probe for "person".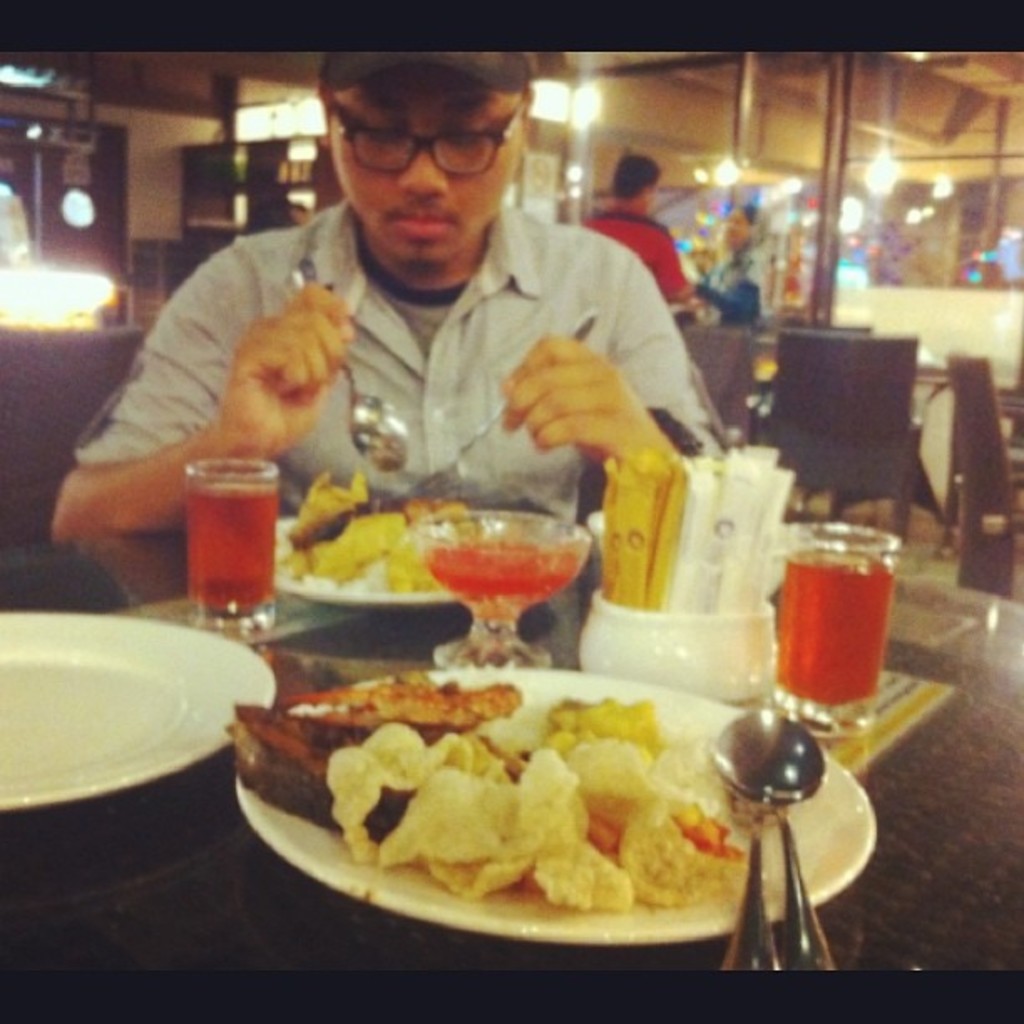
Probe result: bbox=(577, 156, 708, 326).
